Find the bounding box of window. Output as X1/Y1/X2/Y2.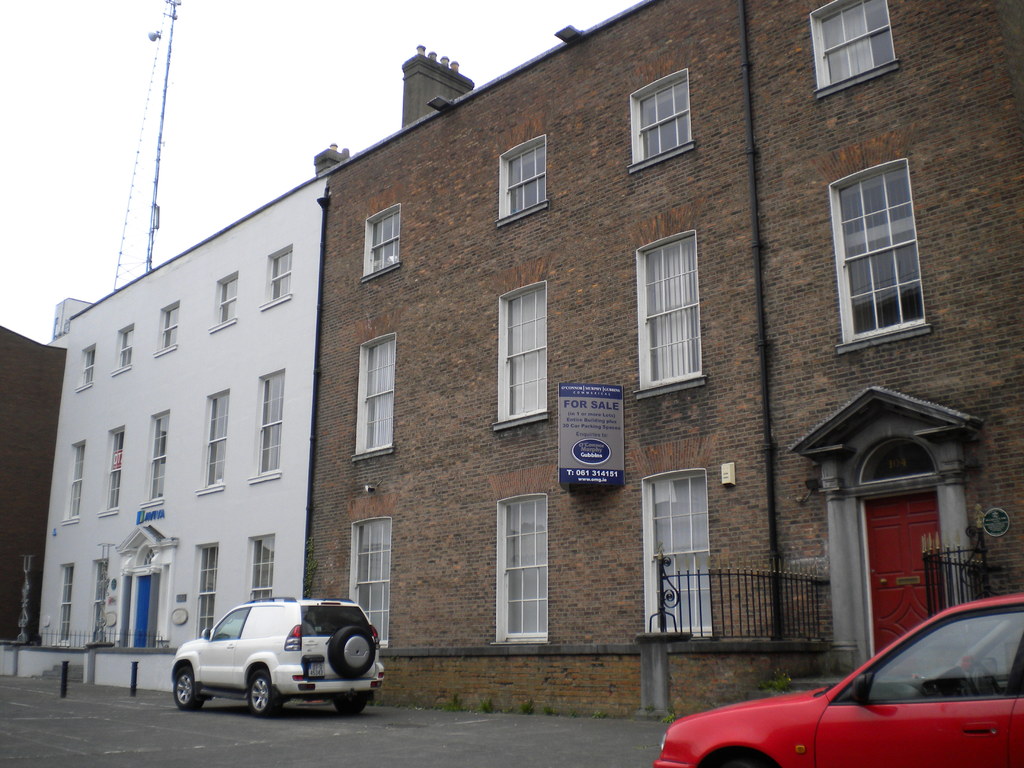
493/495/546/648.
